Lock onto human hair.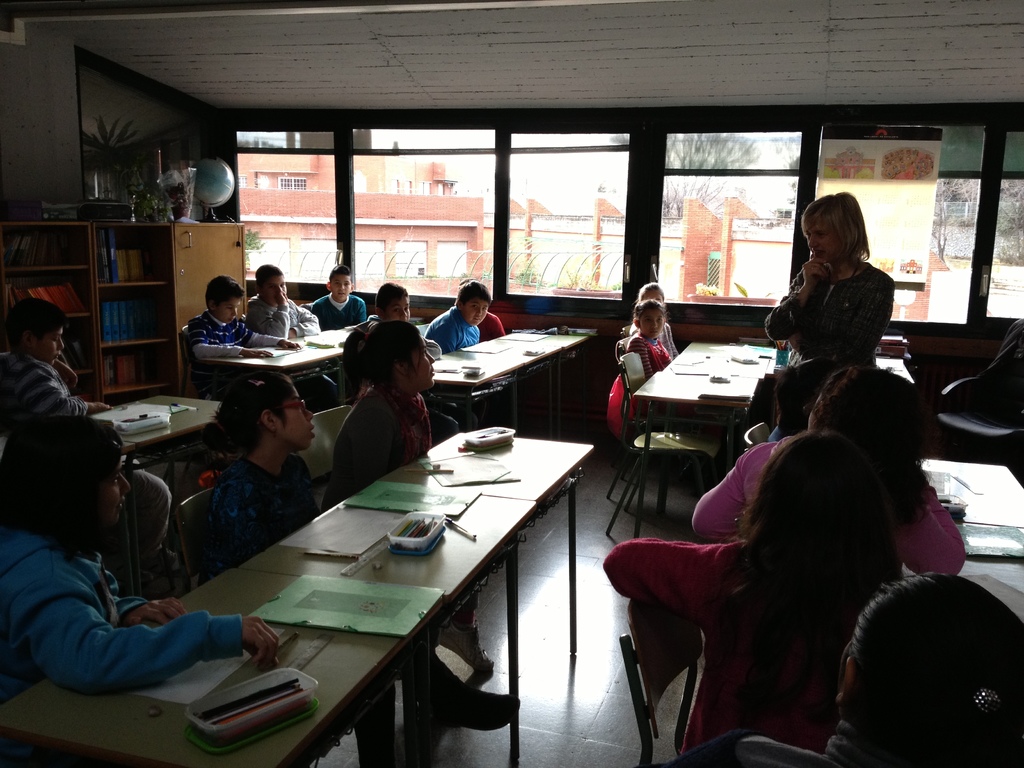
Locked: Rect(10, 298, 67, 337).
